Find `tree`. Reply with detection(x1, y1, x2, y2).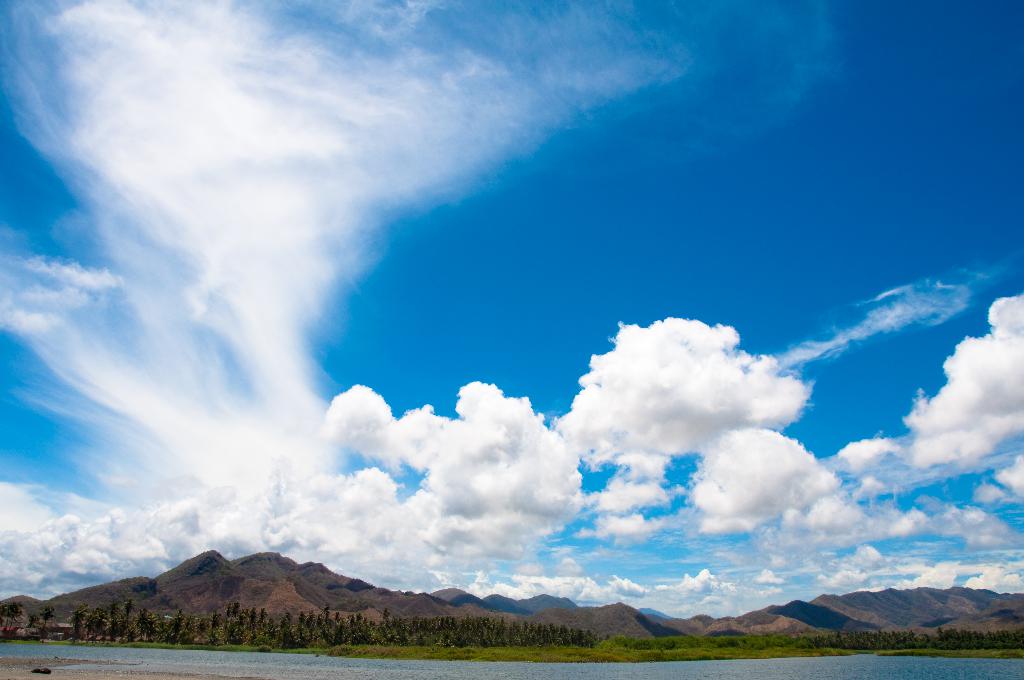
detection(228, 603, 269, 630).
